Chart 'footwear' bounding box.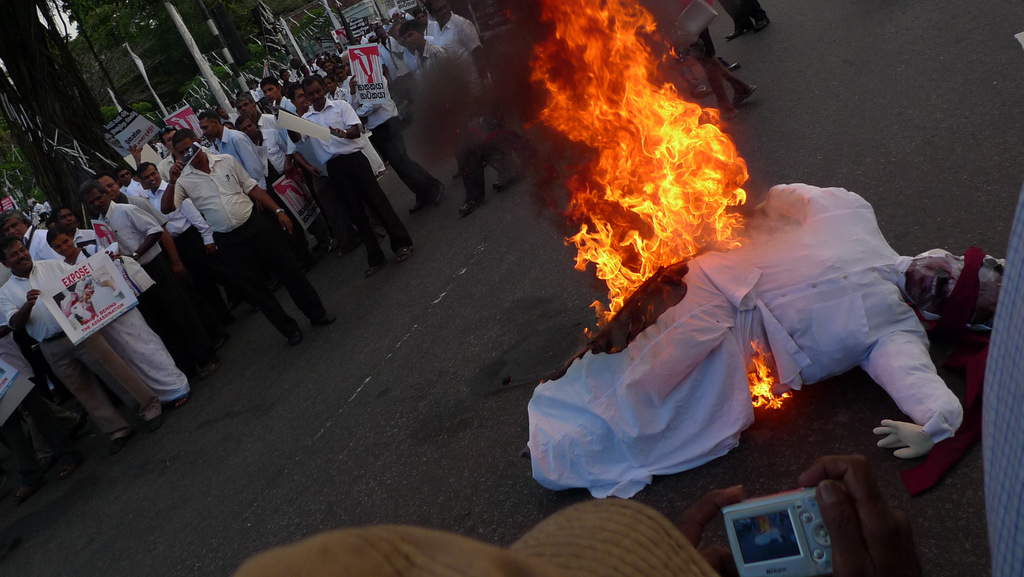
Charted: box=[169, 394, 185, 409].
